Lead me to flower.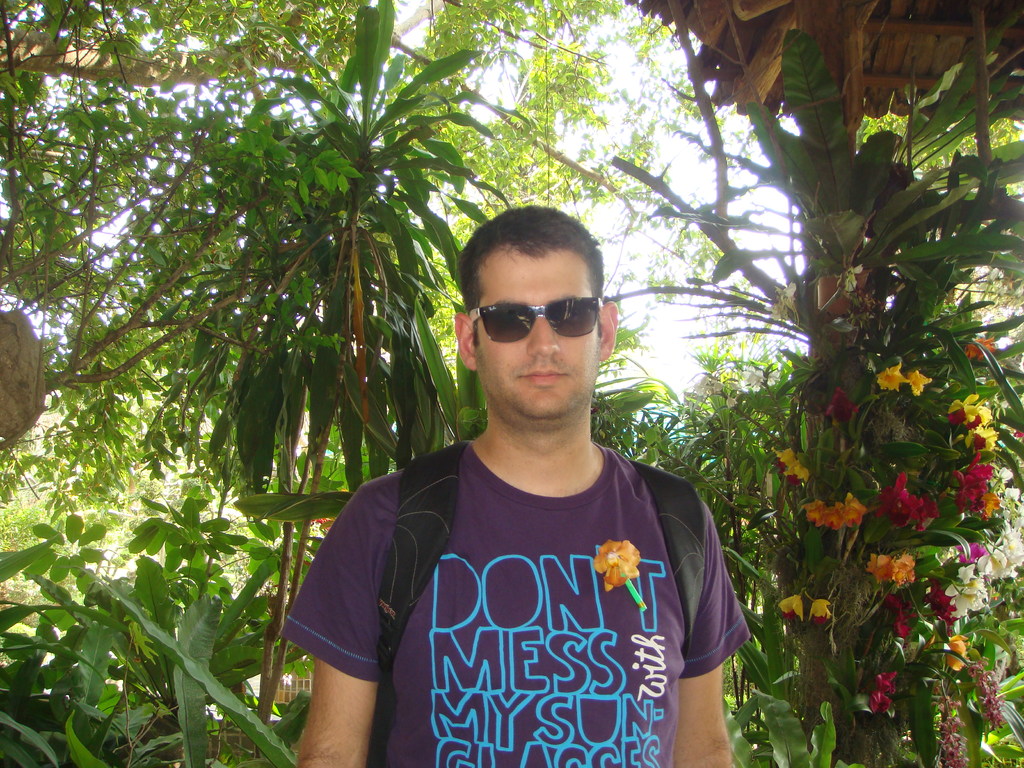
Lead to locate(592, 537, 639, 591).
